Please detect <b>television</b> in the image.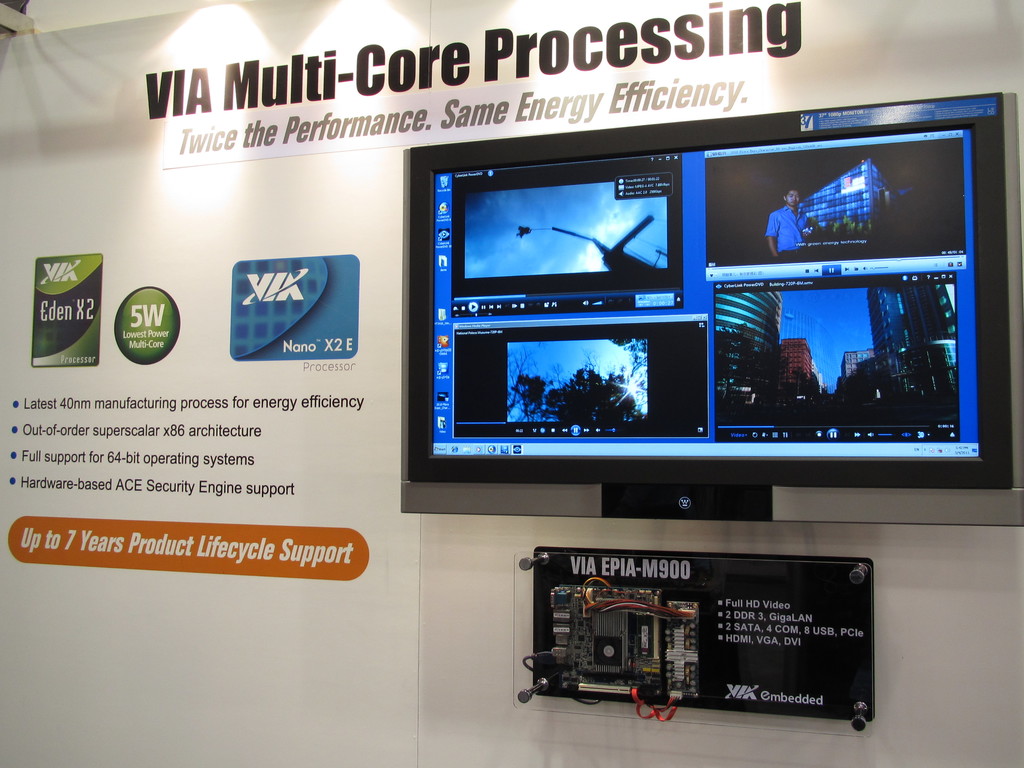
Rect(400, 90, 1014, 484).
